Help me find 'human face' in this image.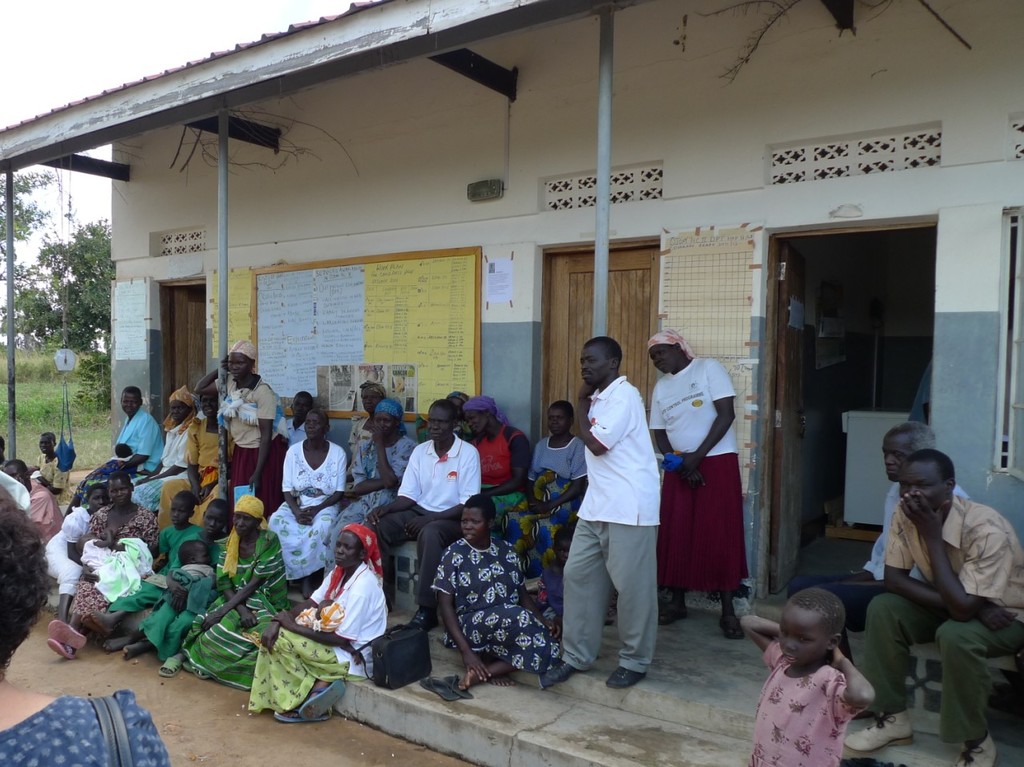
Found it: box(778, 611, 831, 669).
